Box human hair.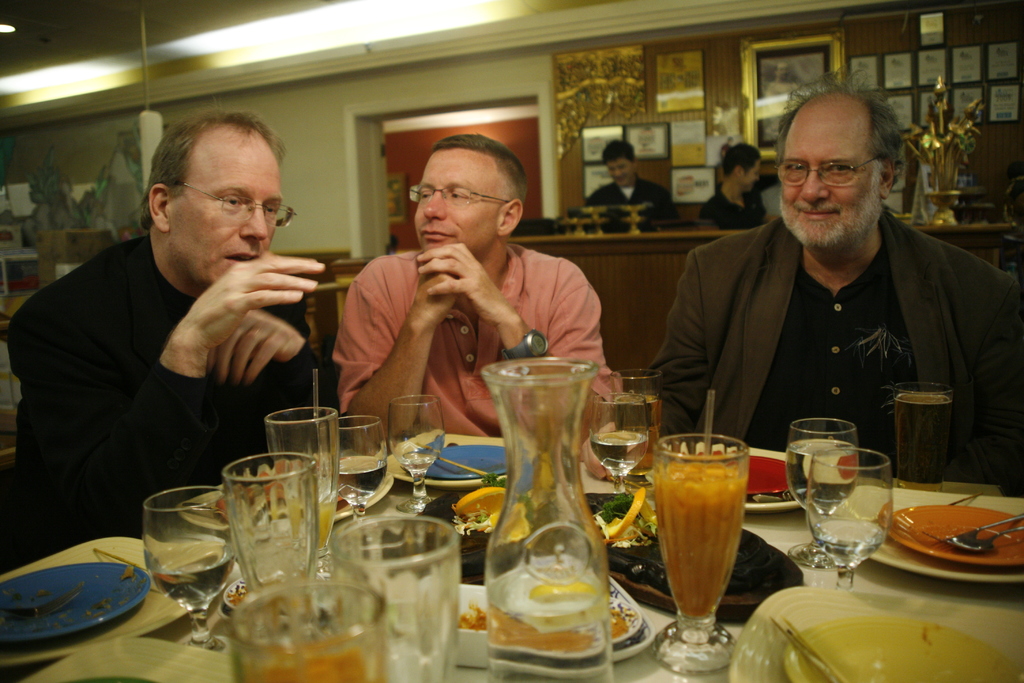
l=138, t=110, r=285, b=247.
